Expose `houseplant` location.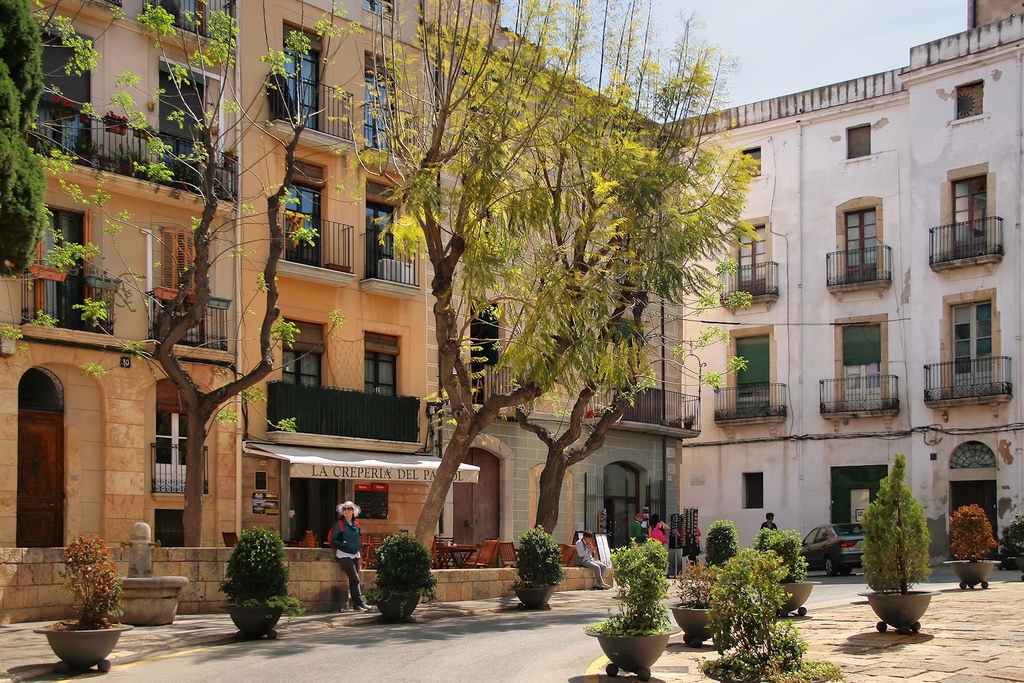
Exposed at x1=362, y1=529, x2=440, y2=620.
